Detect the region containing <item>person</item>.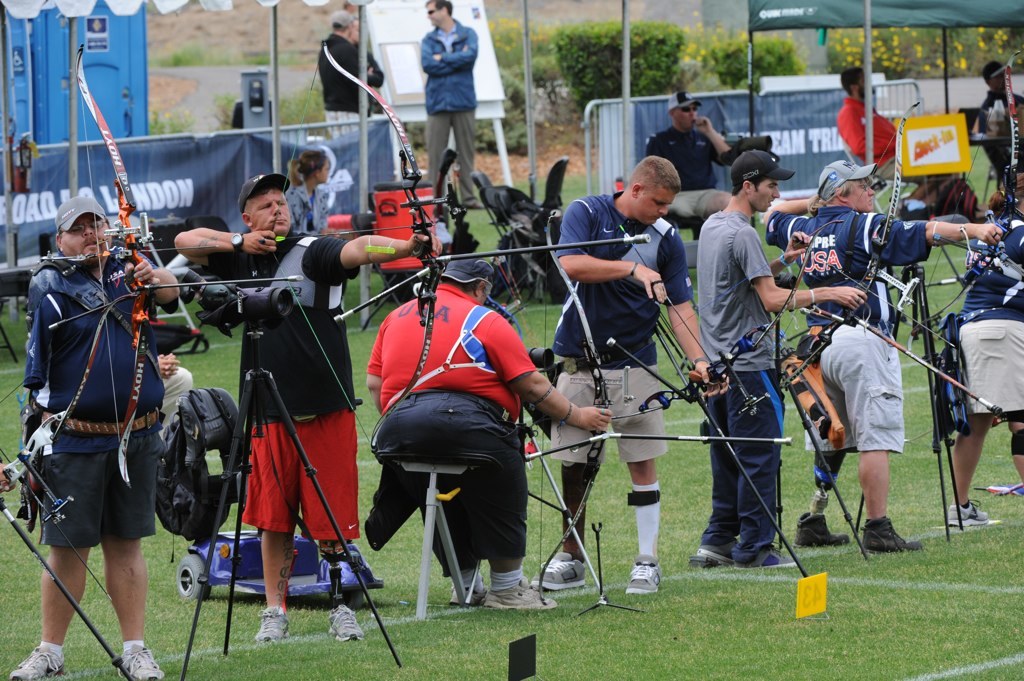
953 187 1023 519.
